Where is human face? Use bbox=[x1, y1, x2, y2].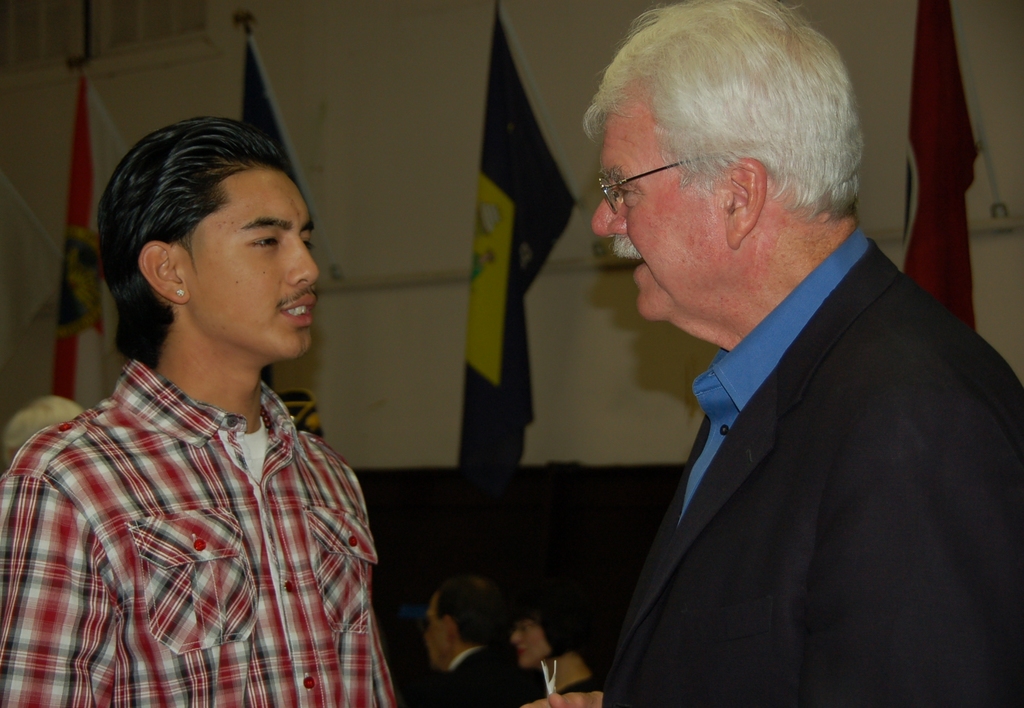
bbox=[422, 599, 451, 664].
